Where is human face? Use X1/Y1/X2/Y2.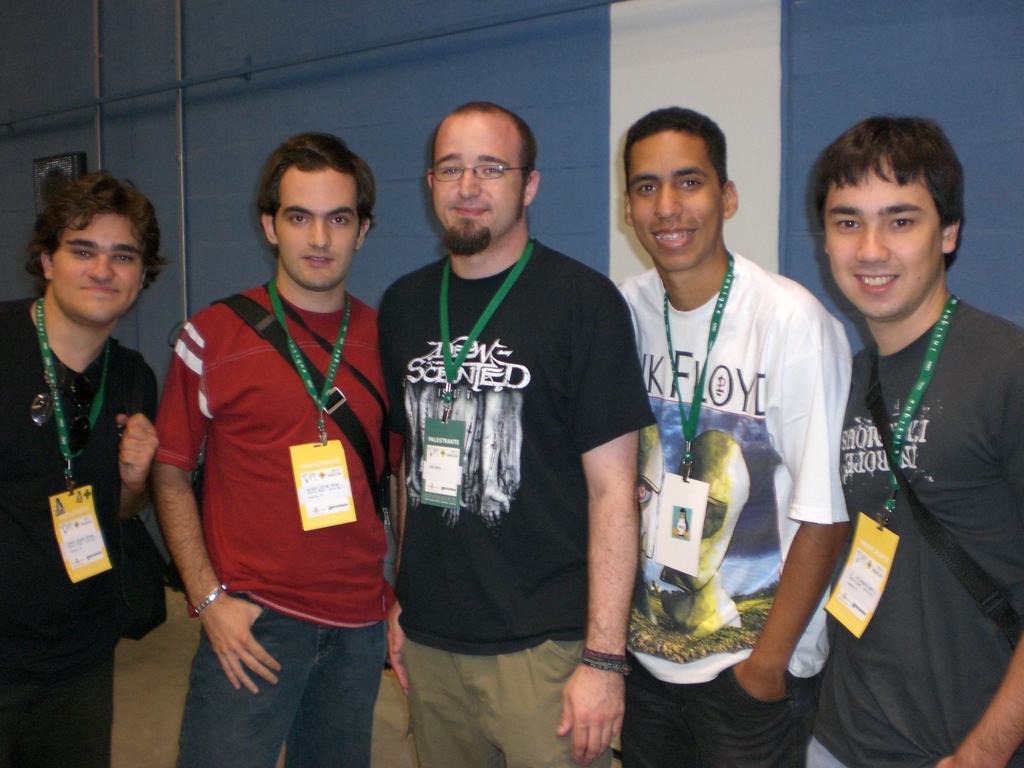
432/115/518/246.
